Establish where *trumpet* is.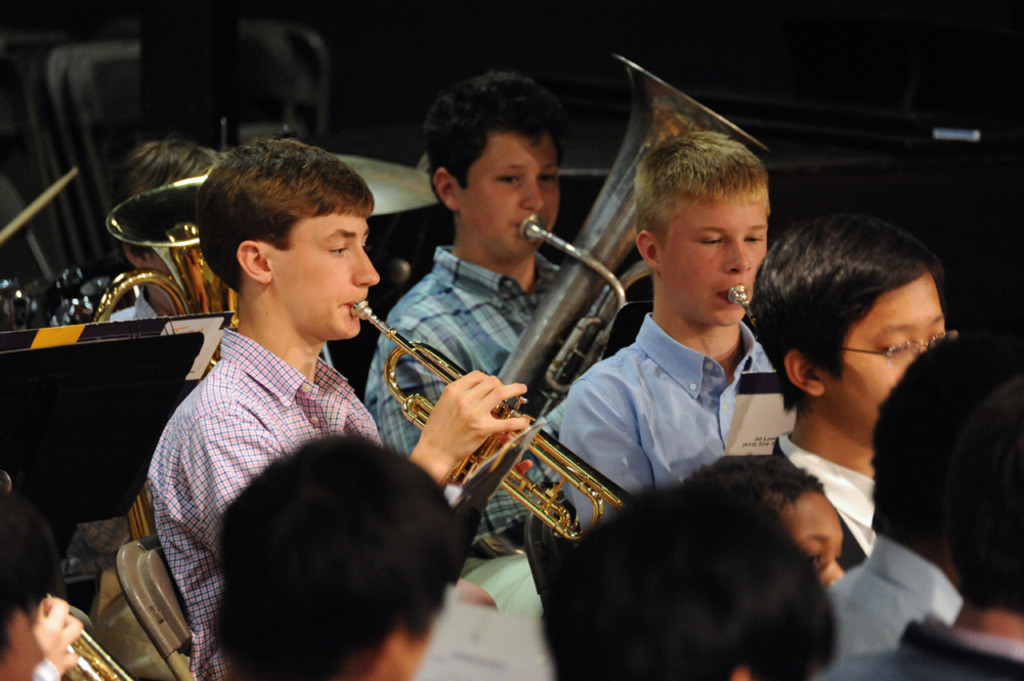
Established at region(724, 283, 780, 380).
